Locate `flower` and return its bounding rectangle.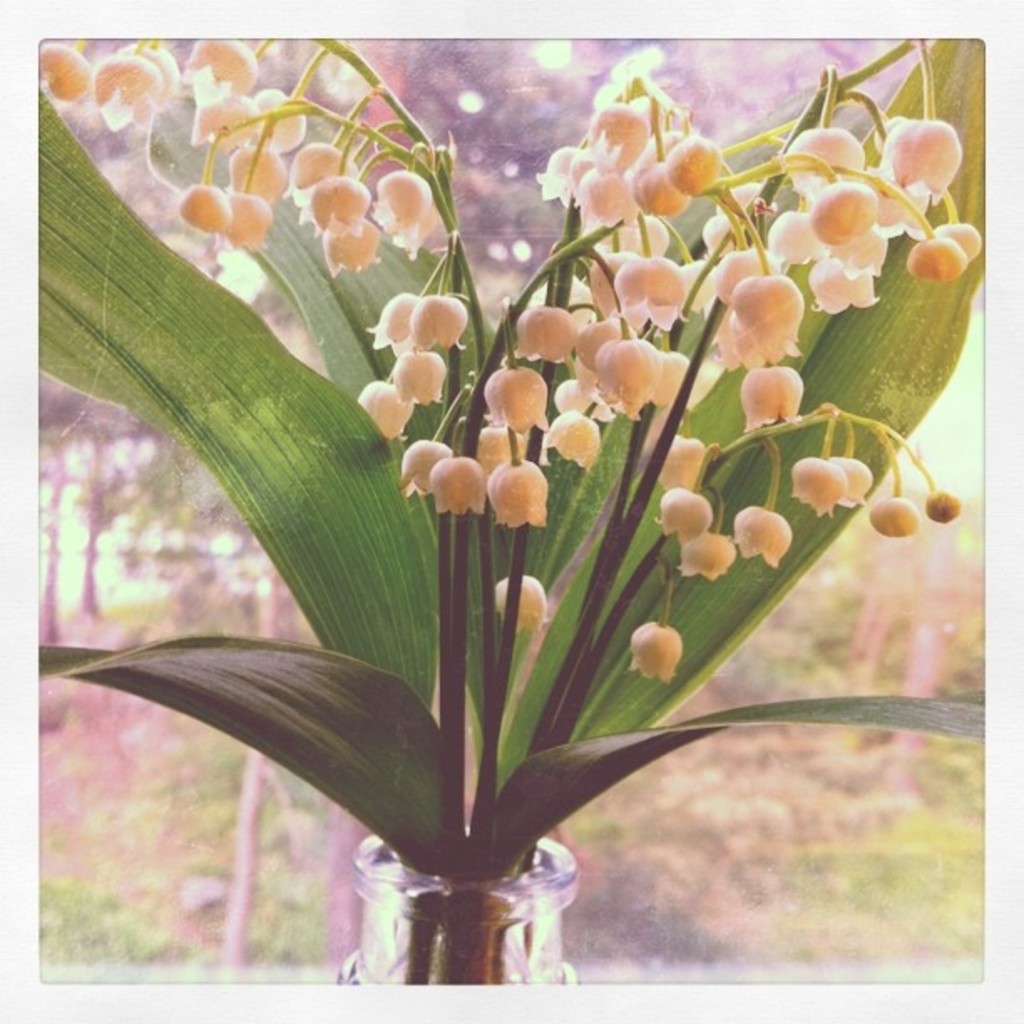
<box>656,484,711,545</box>.
